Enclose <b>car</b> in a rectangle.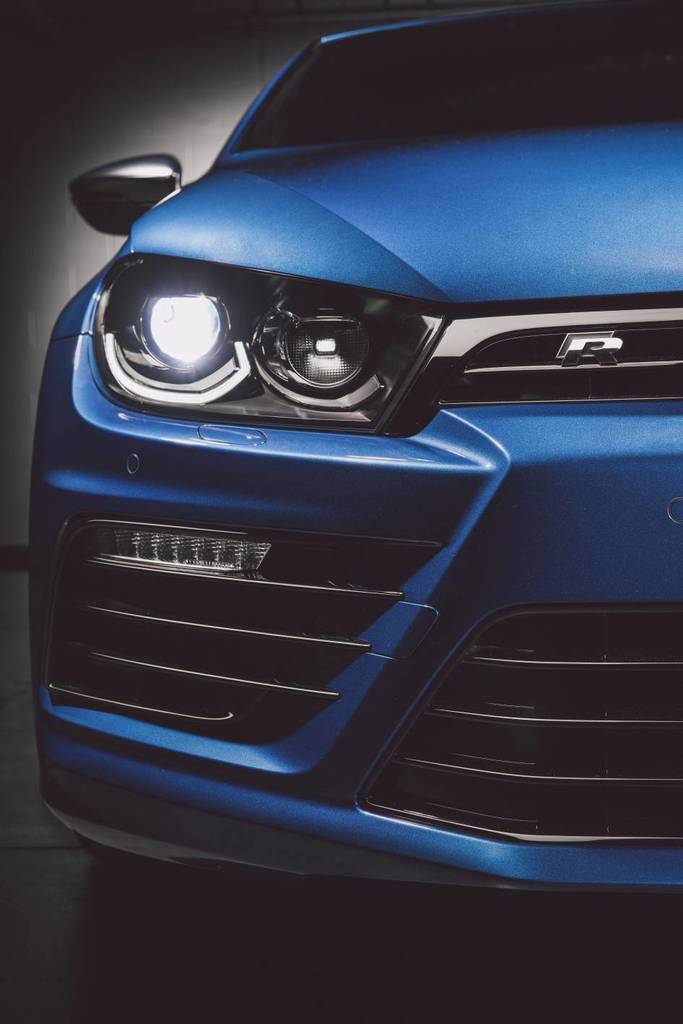
region(20, 0, 627, 980).
